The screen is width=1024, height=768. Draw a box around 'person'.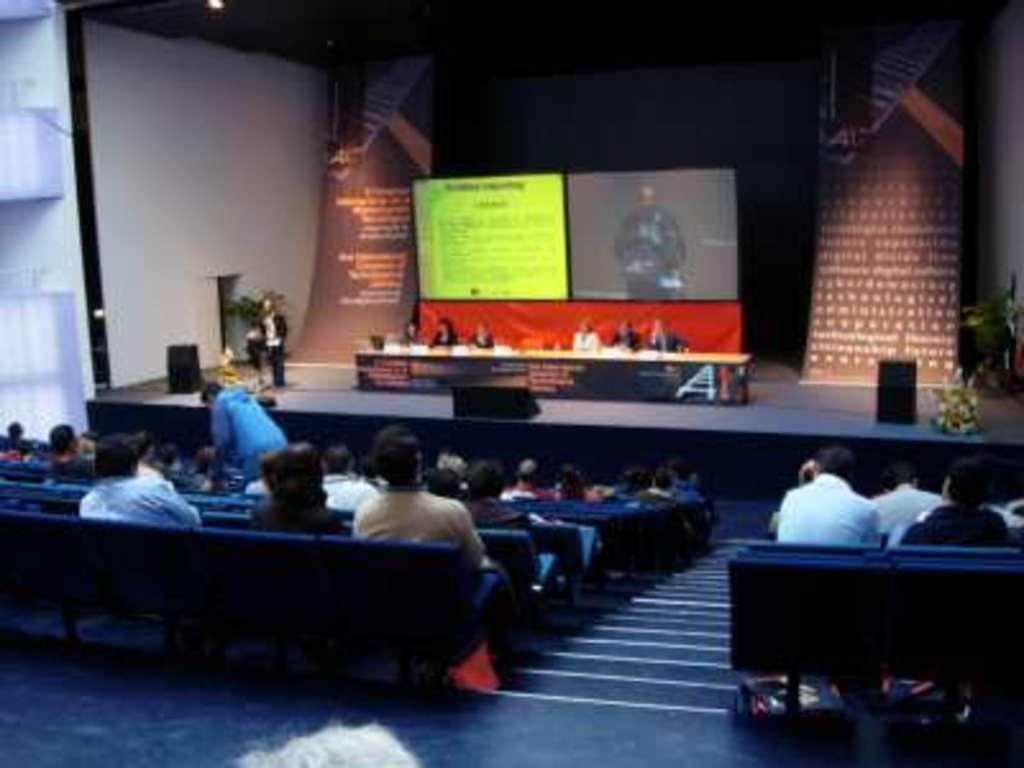
(645,310,686,356).
